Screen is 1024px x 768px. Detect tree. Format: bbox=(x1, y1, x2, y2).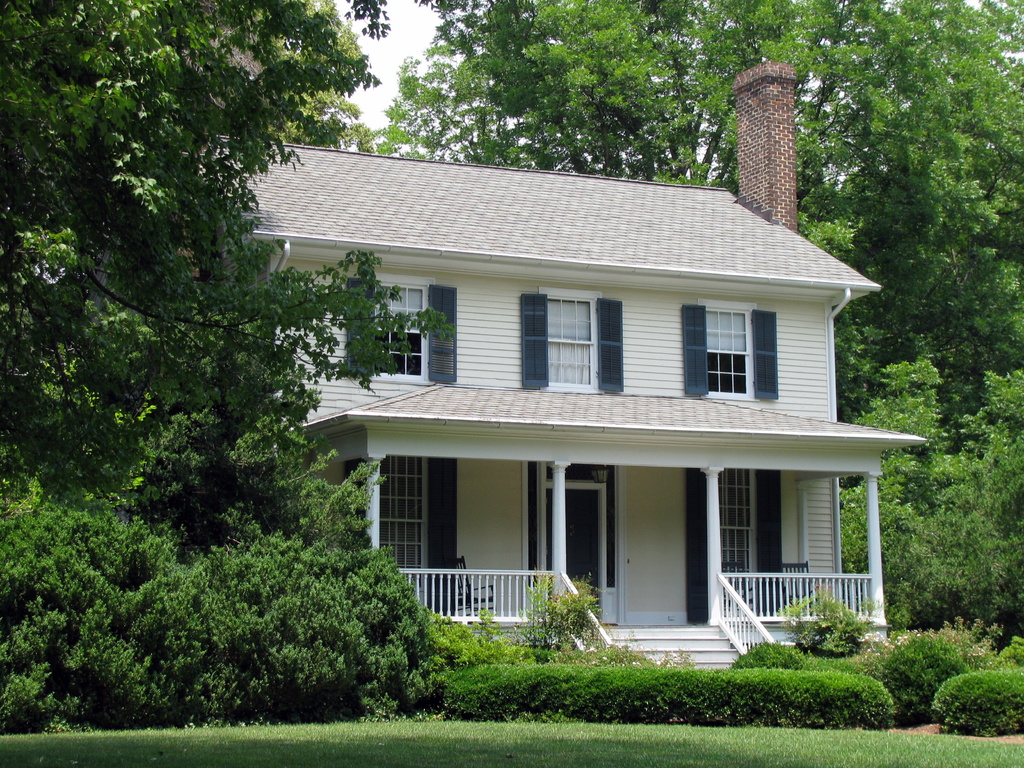
bbox=(812, 13, 1012, 605).
